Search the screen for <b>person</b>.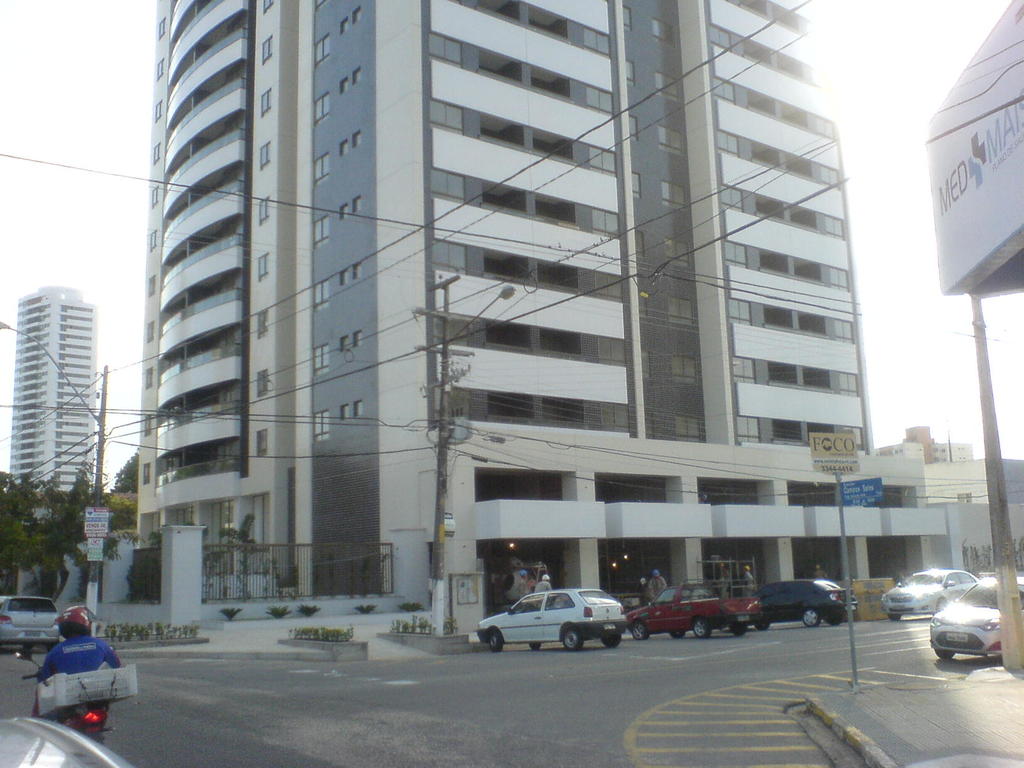
Found at box=[42, 601, 124, 676].
